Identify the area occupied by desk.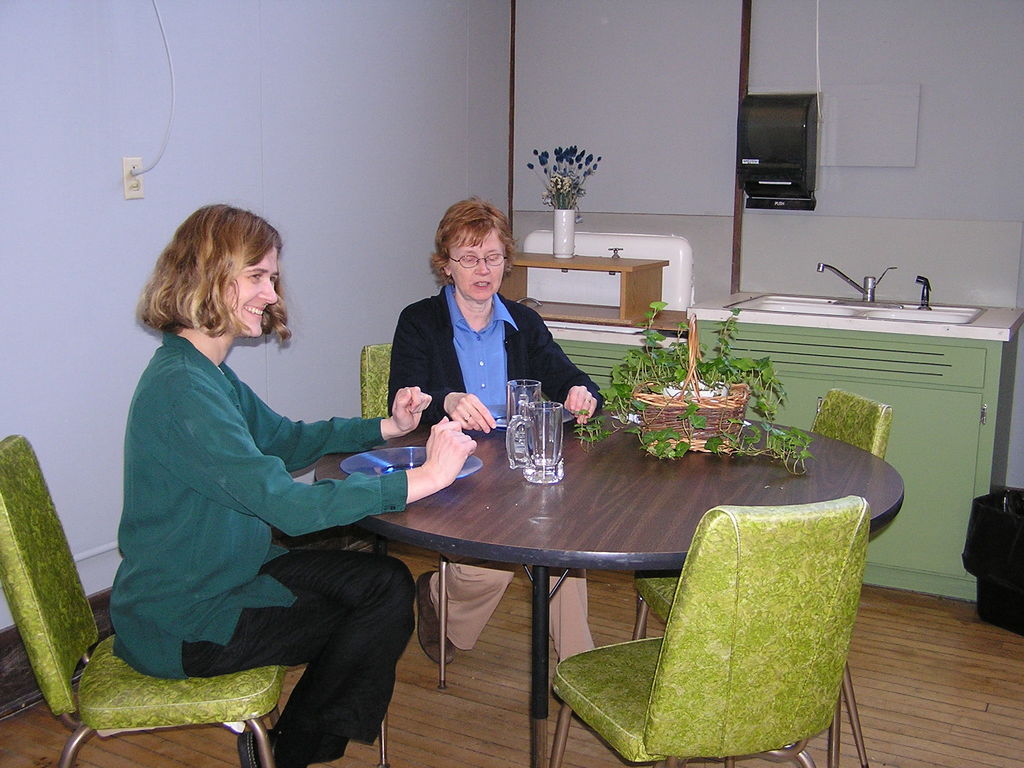
Area: (325, 374, 957, 767).
